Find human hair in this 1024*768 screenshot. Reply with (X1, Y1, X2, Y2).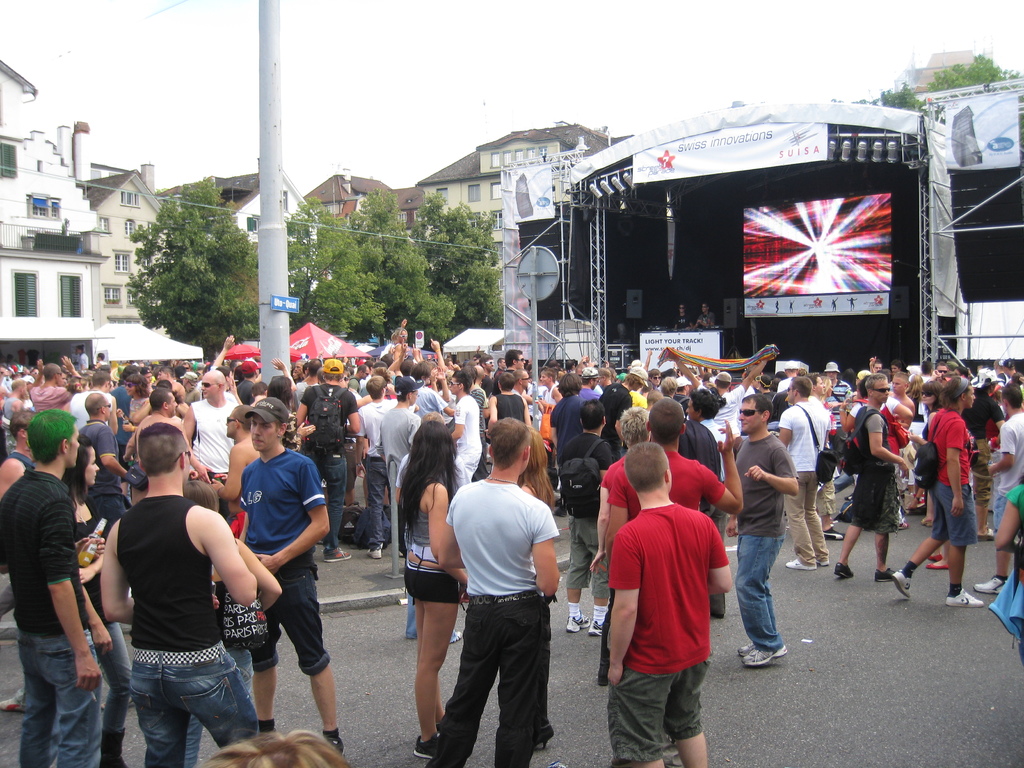
(541, 369, 557, 383).
